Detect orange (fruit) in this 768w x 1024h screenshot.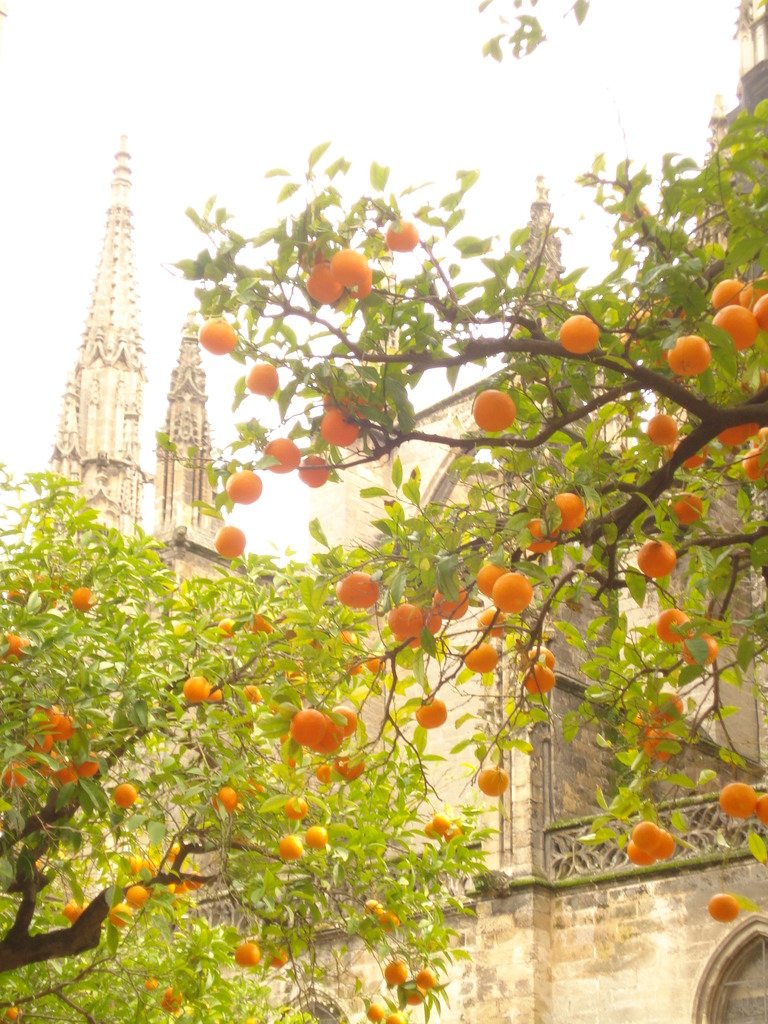
Detection: [left=321, top=400, right=360, bottom=445].
